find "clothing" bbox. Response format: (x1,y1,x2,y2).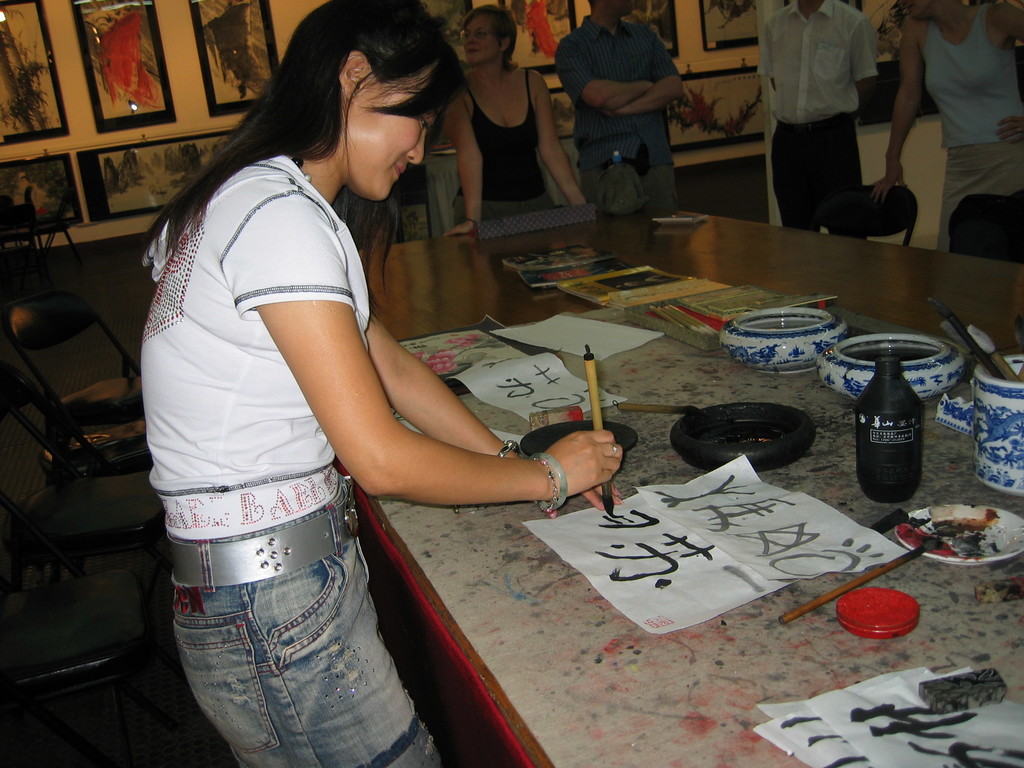
(133,148,440,767).
